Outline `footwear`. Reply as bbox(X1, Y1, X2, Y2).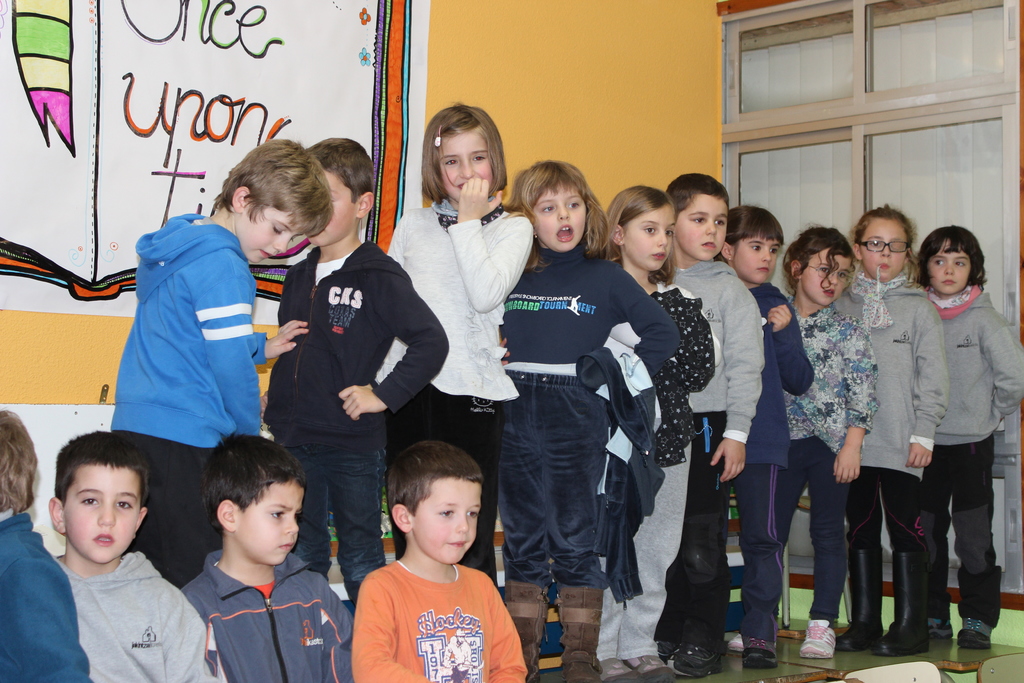
bbox(963, 618, 993, 646).
